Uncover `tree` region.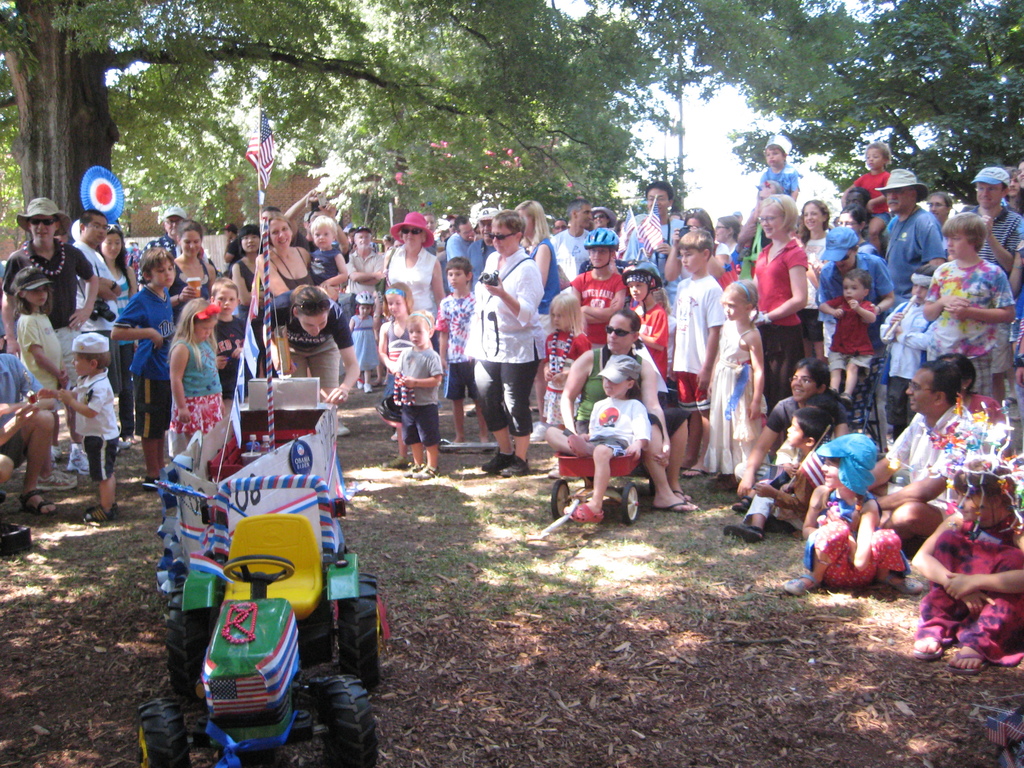
Uncovered: box=[644, 0, 1023, 204].
